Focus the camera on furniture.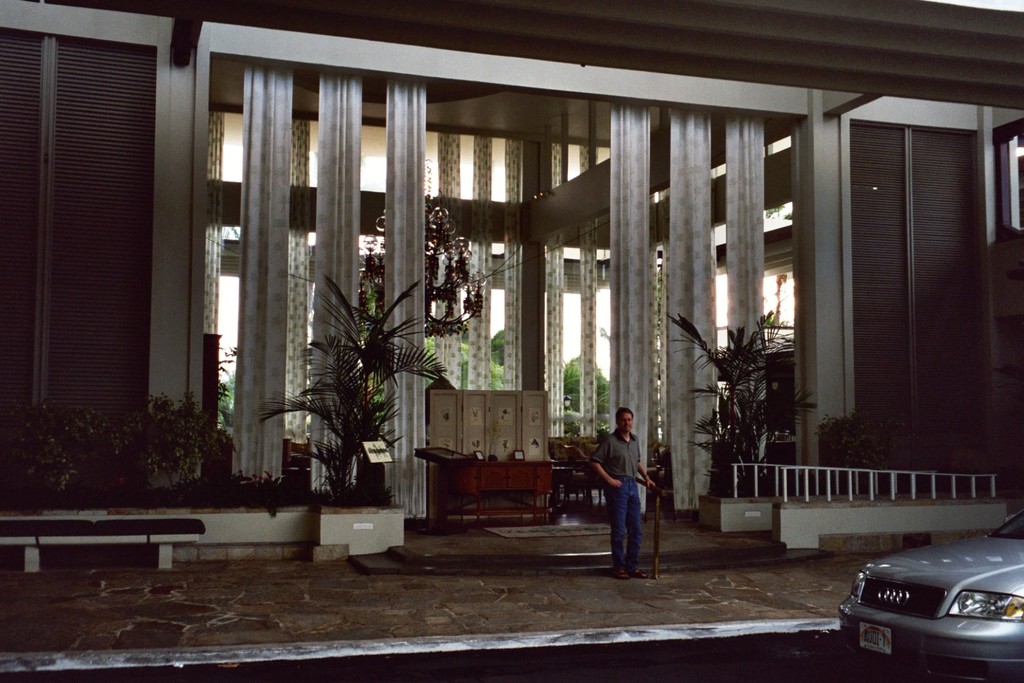
Focus region: [0,516,208,569].
